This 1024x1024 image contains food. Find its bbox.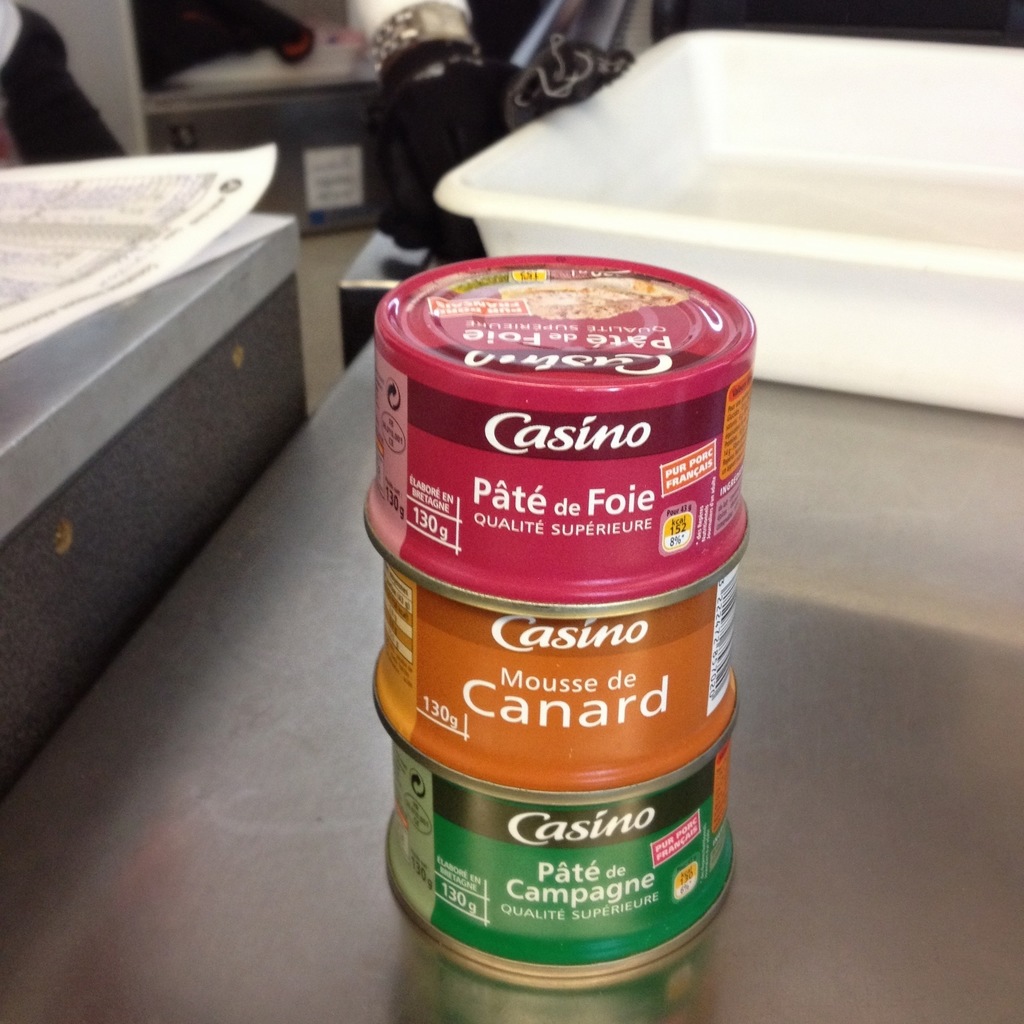
region(502, 276, 685, 324).
